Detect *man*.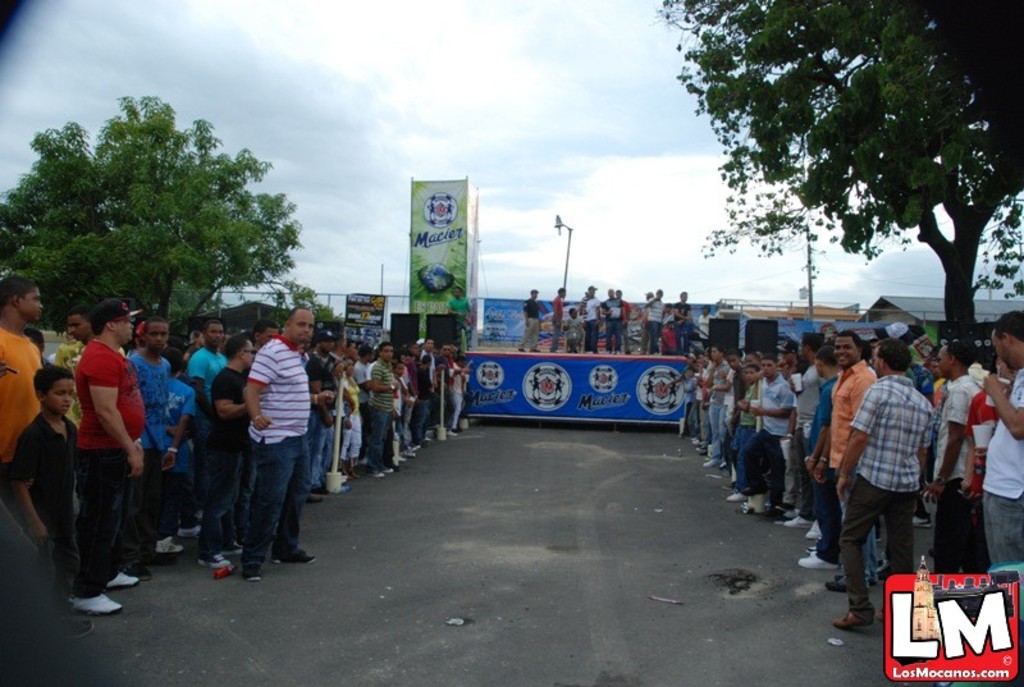
Detected at (left=699, top=303, right=716, bottom=345).
